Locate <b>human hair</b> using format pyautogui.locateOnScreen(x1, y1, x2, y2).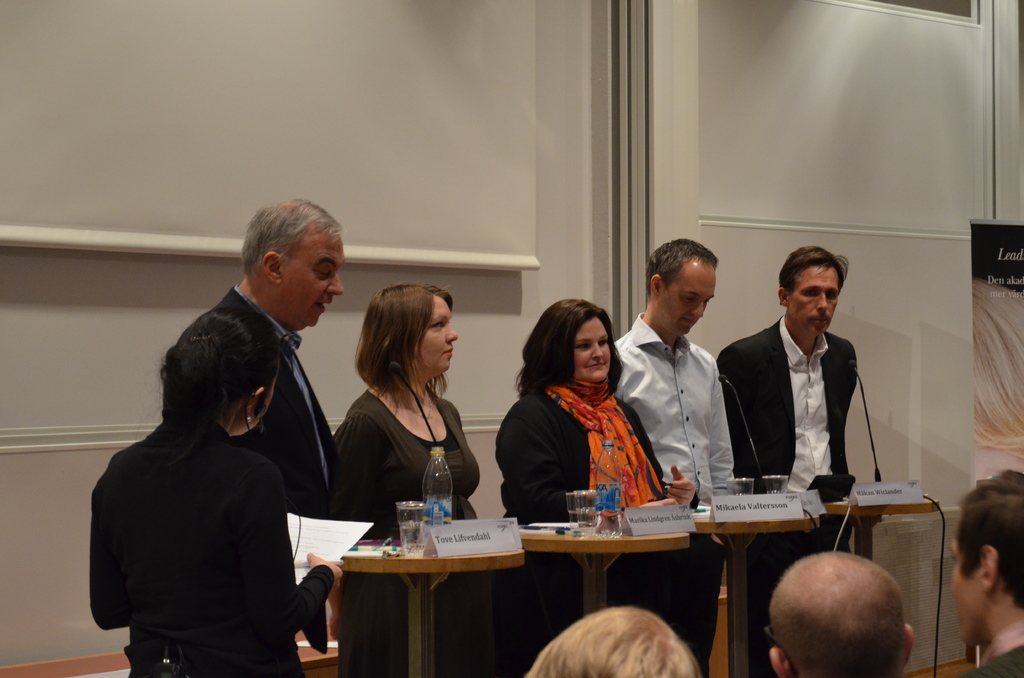
pyautogui.locateOnScreen(524, 607, 702, 677).
